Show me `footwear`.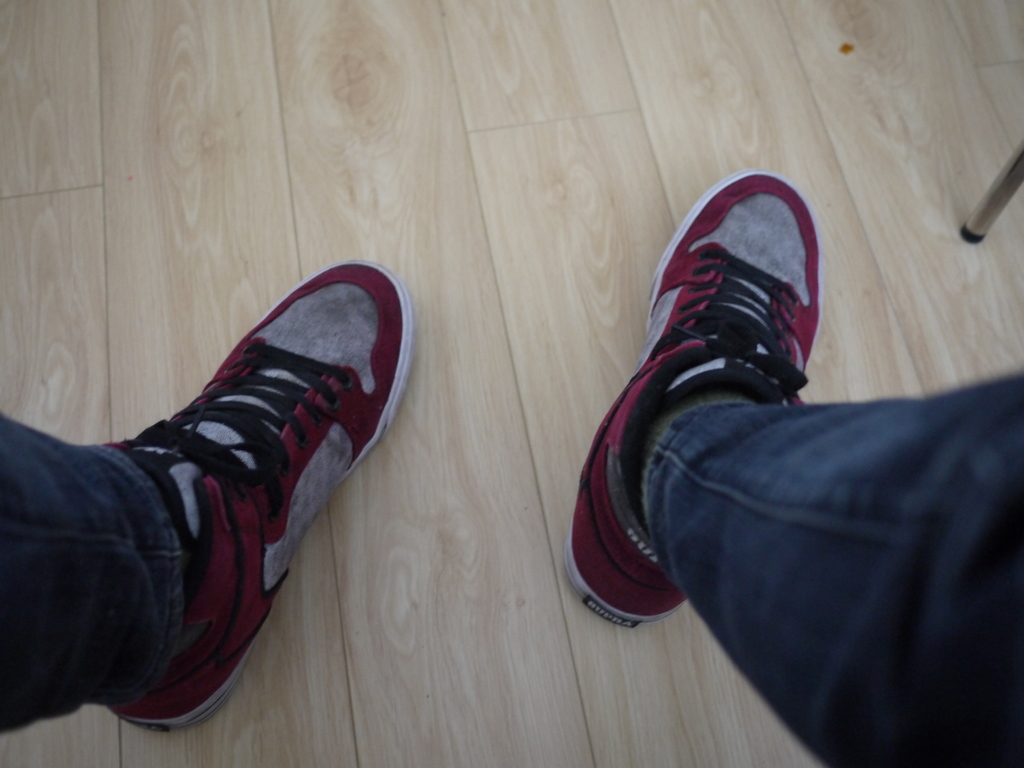
`footwear` is here: (left=570, top=170, right=820, bottom=626).
